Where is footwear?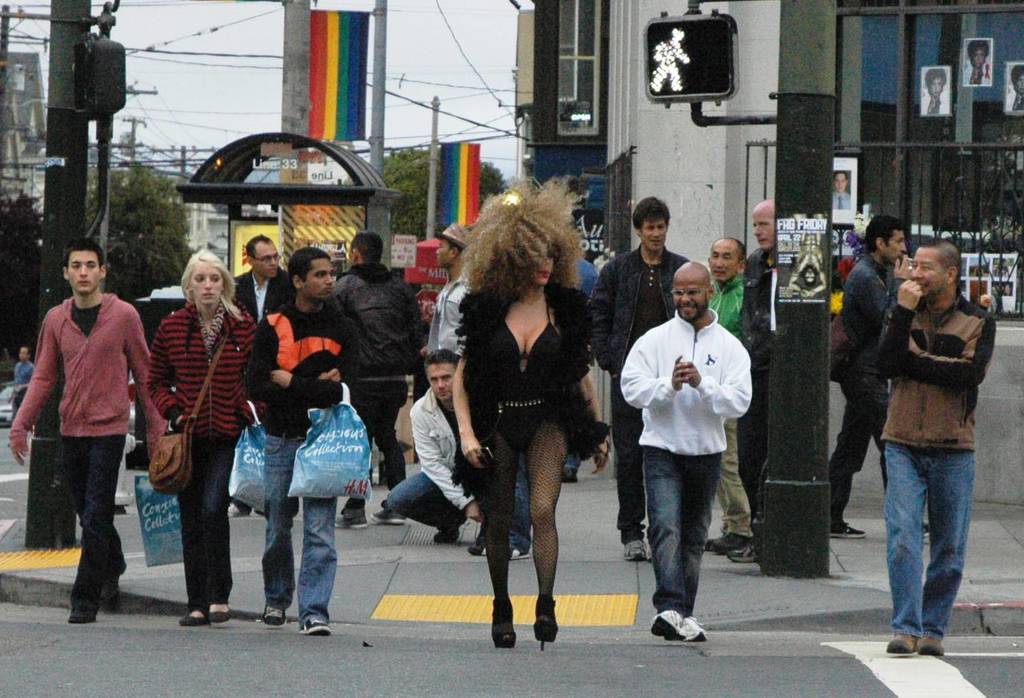
rect(297, 612, 332, 639).
